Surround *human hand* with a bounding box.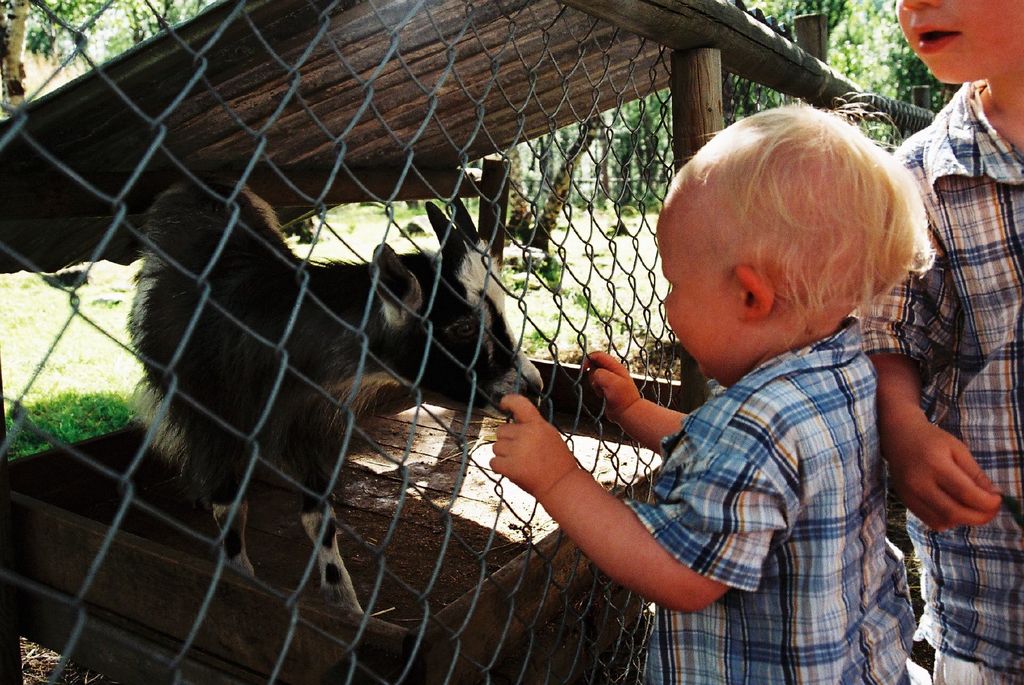
580,349,644,424.
